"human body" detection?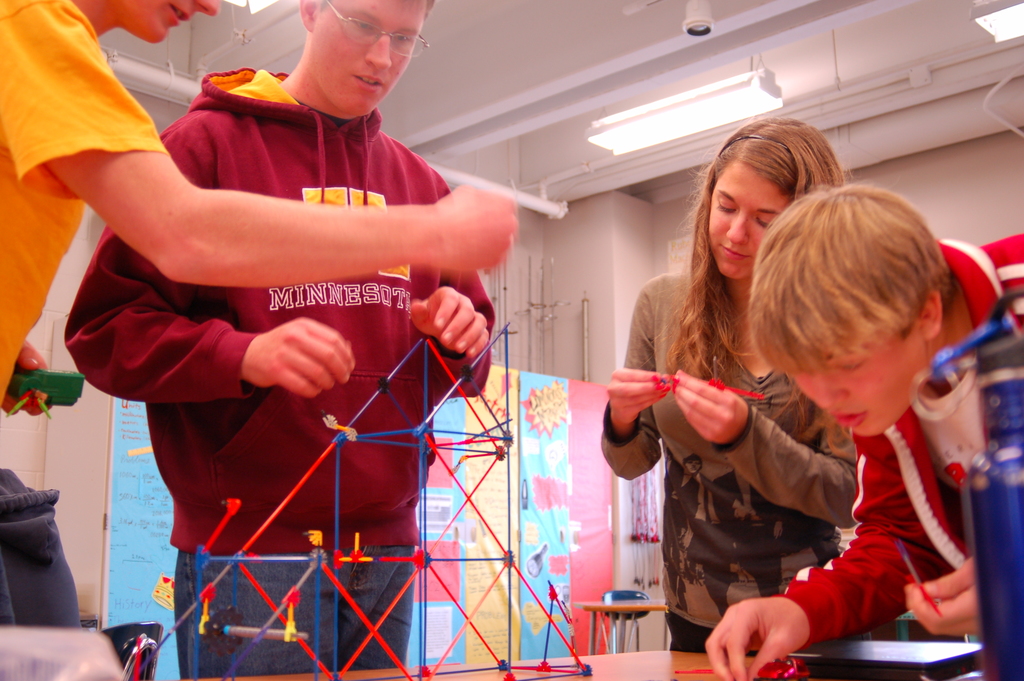
[63,0,501,671]
